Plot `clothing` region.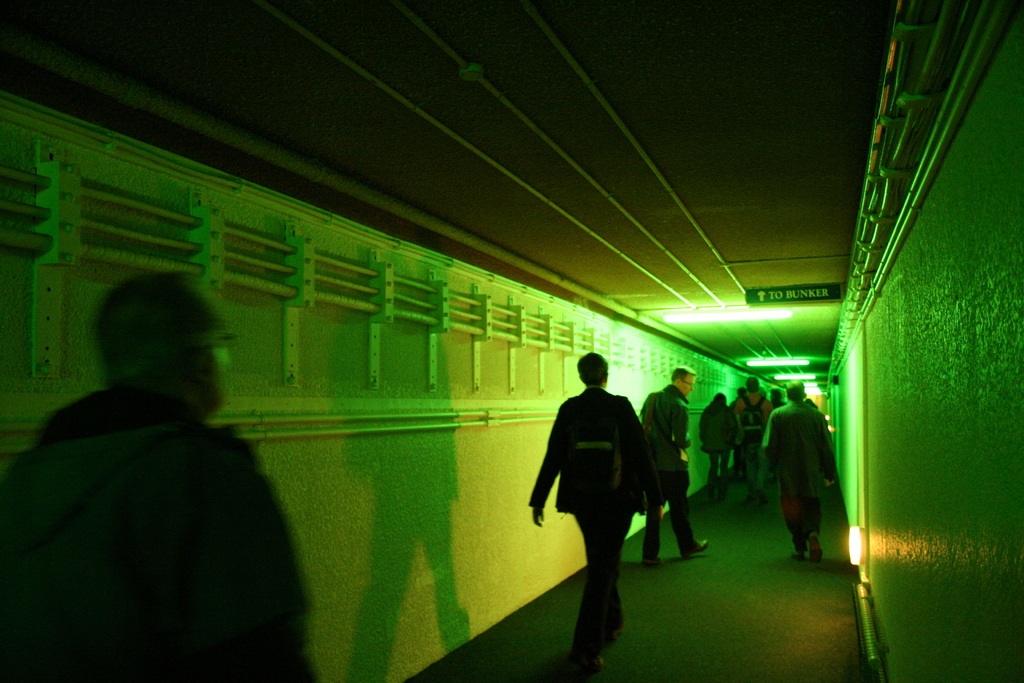
Plotted at 728, 391, 771, 491.
